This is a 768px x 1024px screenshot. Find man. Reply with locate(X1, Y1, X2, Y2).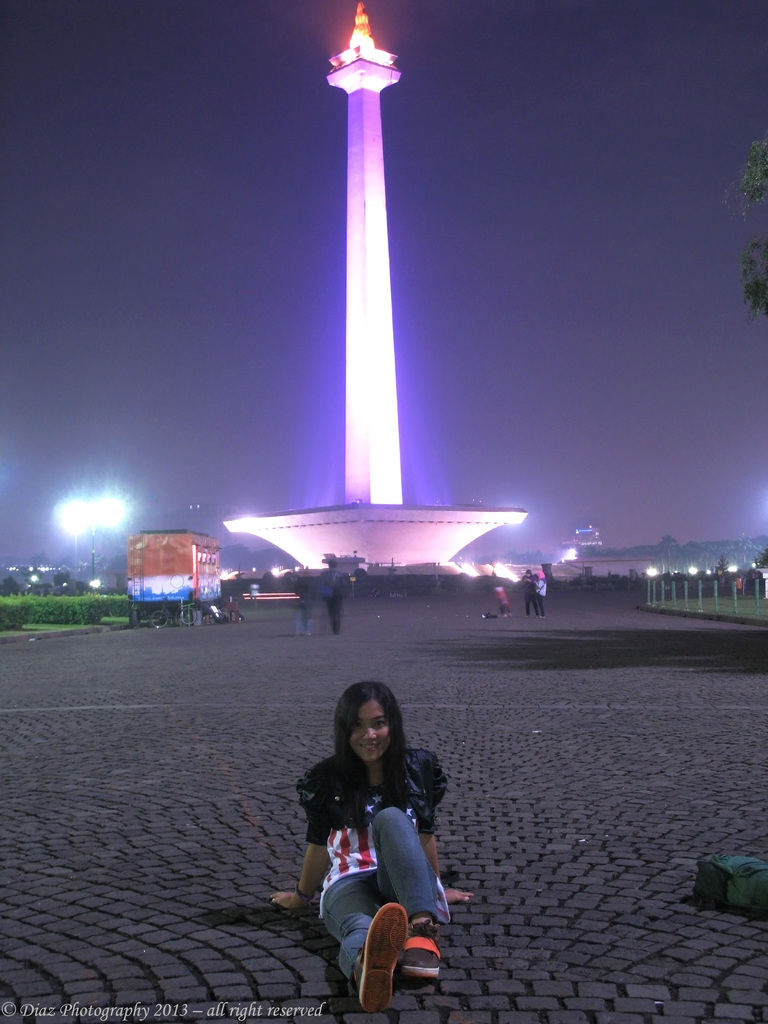
locate(518, 566, 541, 619).
